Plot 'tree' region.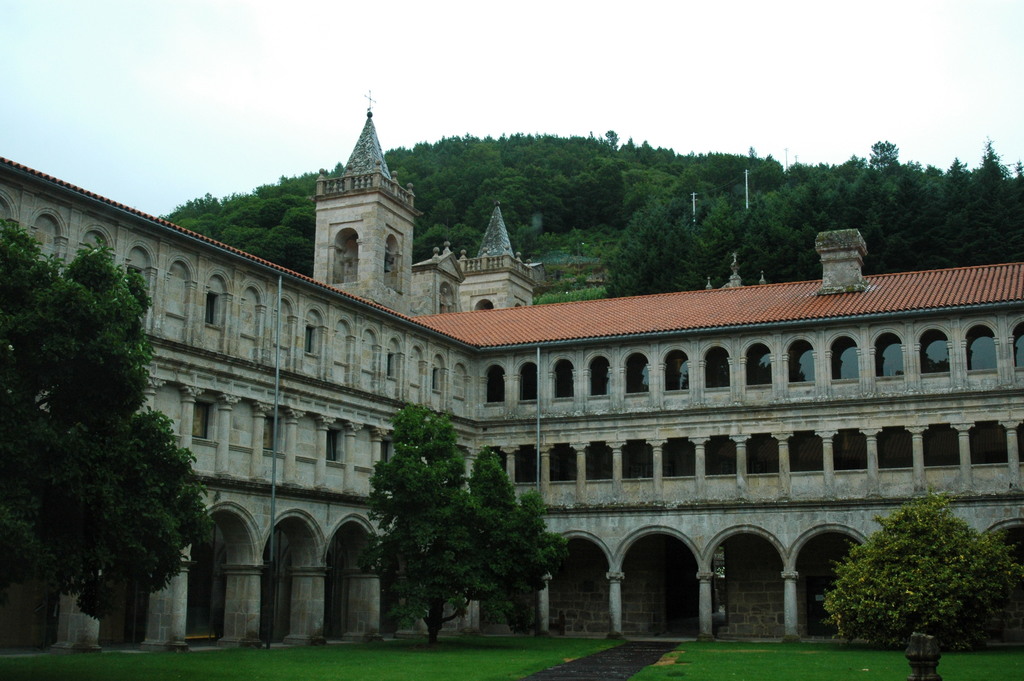
Plotted at bbox(0, 218, 216, 614).
